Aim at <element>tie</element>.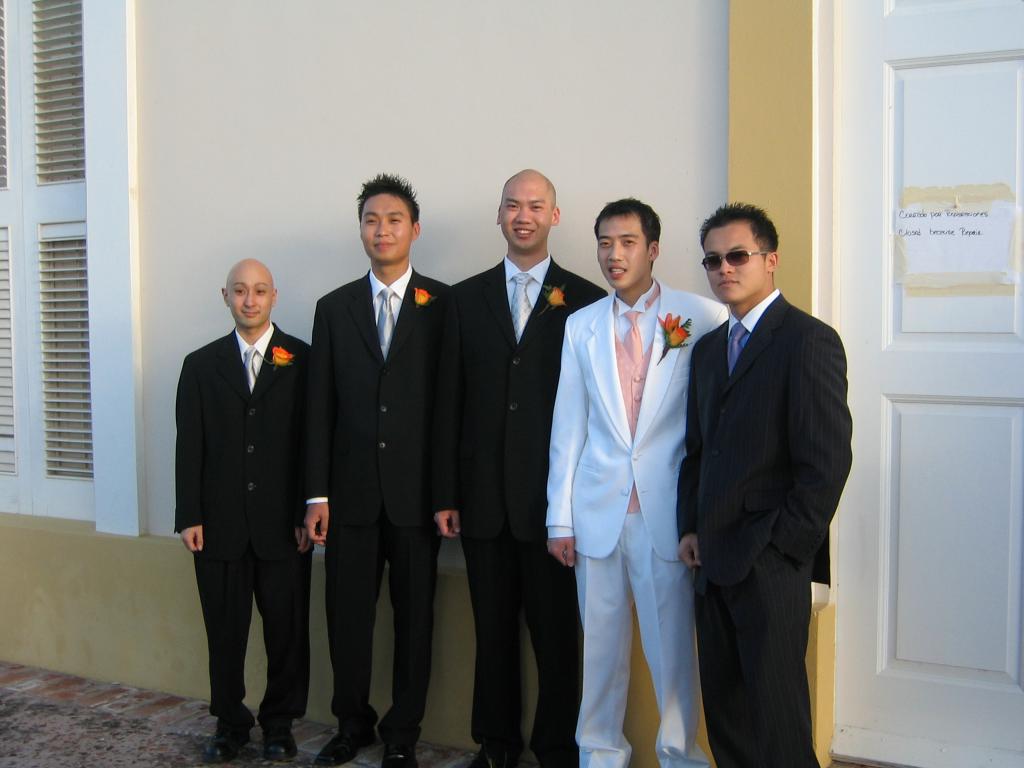
Aimed at rect(723, 323, 749, 378).
